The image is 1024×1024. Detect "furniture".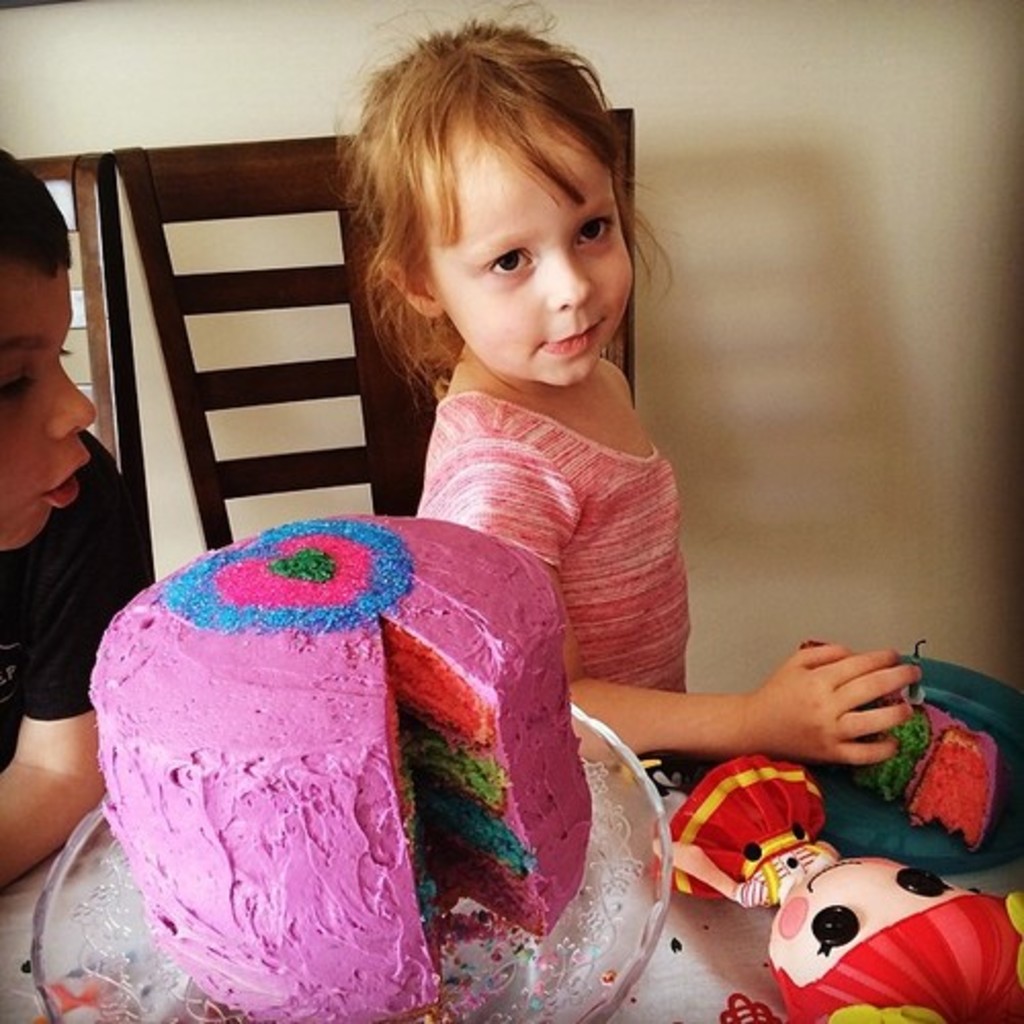
Detection: x1=18 y1=145 x2=156 y2=582.
